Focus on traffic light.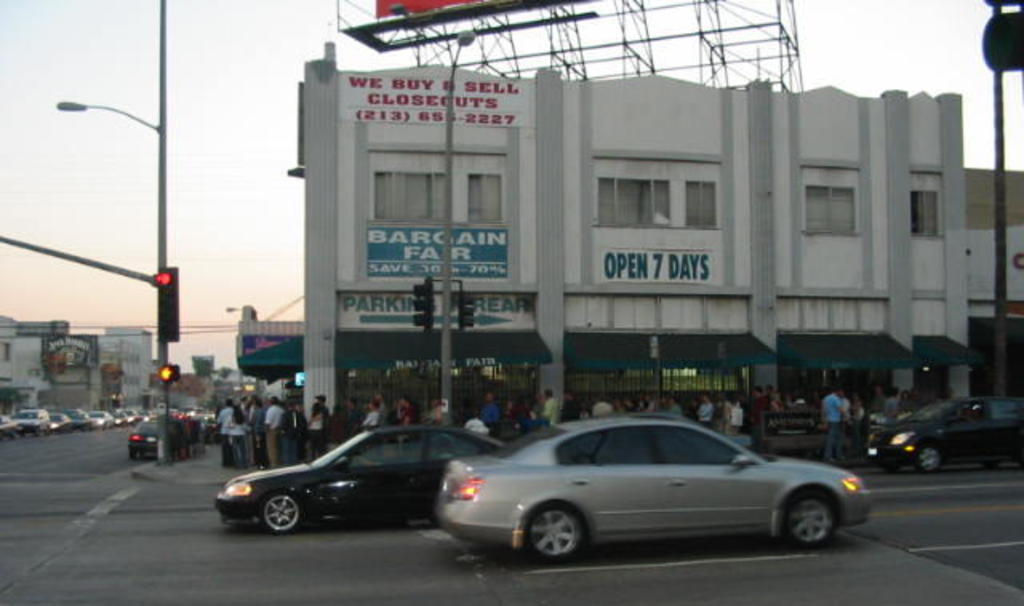
Focused at locate(458, 285, 475, 331).
